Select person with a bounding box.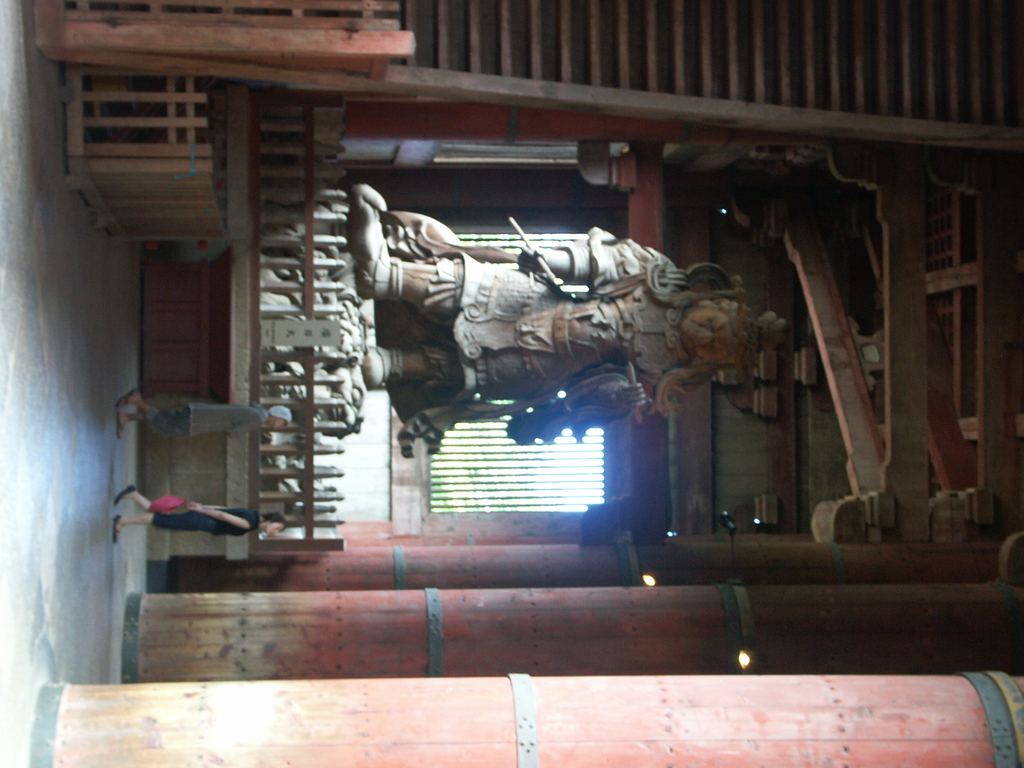
<box>116,384,294,444</box>.
